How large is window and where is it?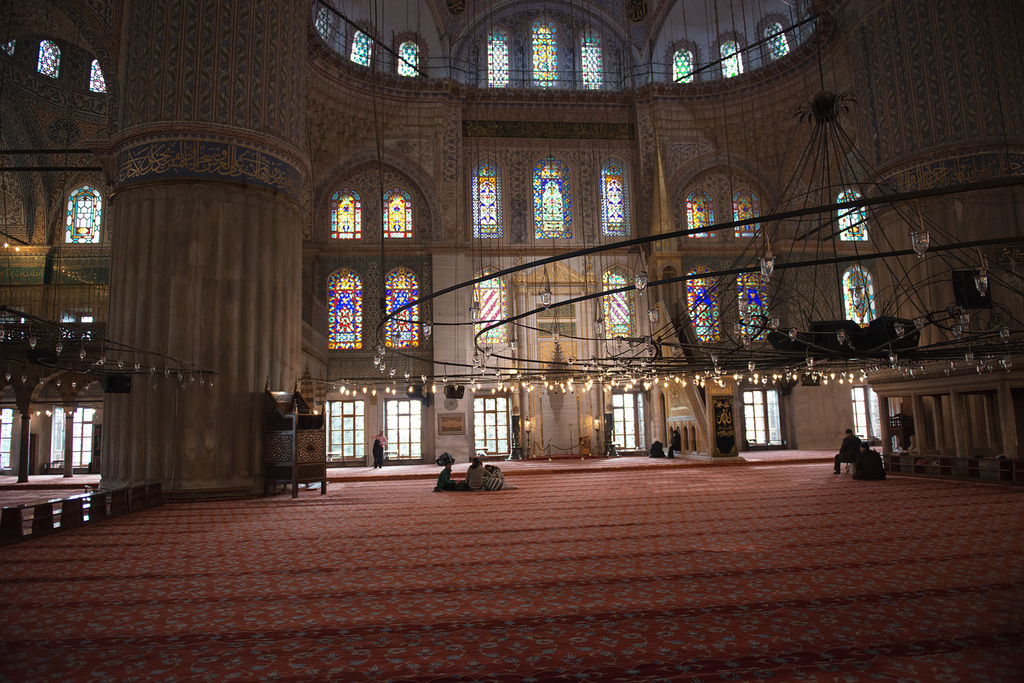
Bounding box: Rect(50, 404, 92, 464).
